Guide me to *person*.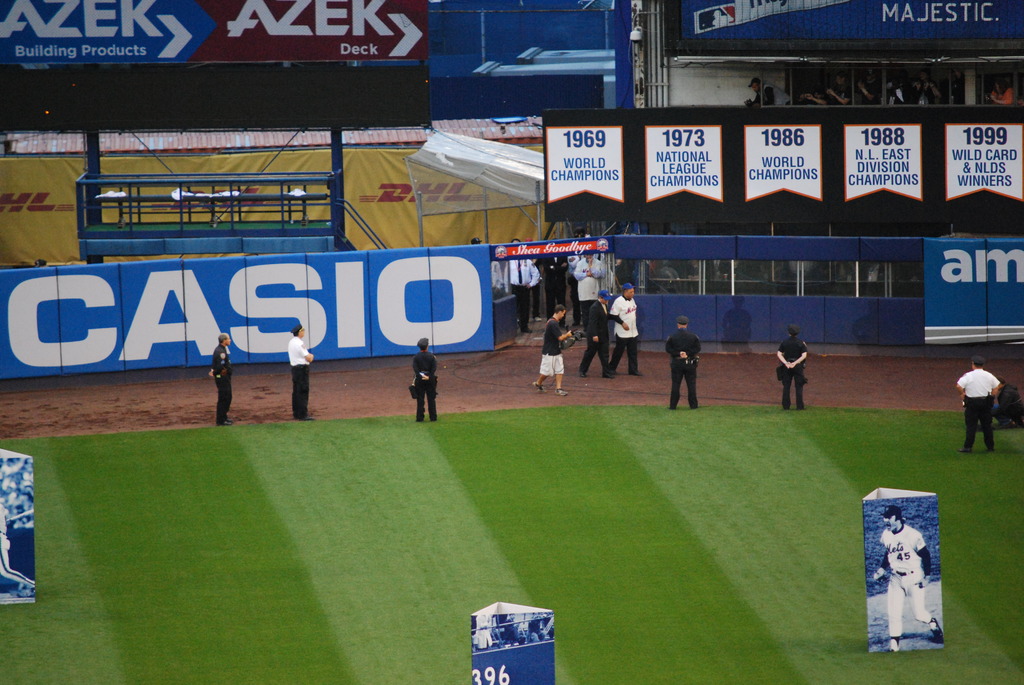
Guidance: 954,354,1002,457.
